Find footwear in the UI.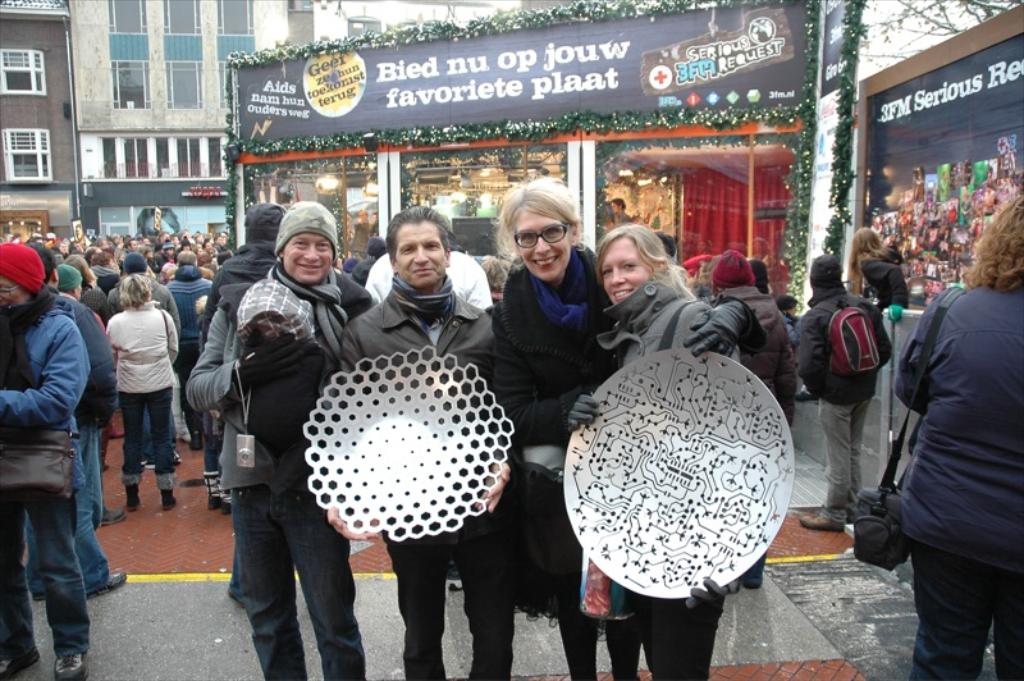
UI element at {"left": 125, "top": 489, "right": 142, "bottom": 512}.
